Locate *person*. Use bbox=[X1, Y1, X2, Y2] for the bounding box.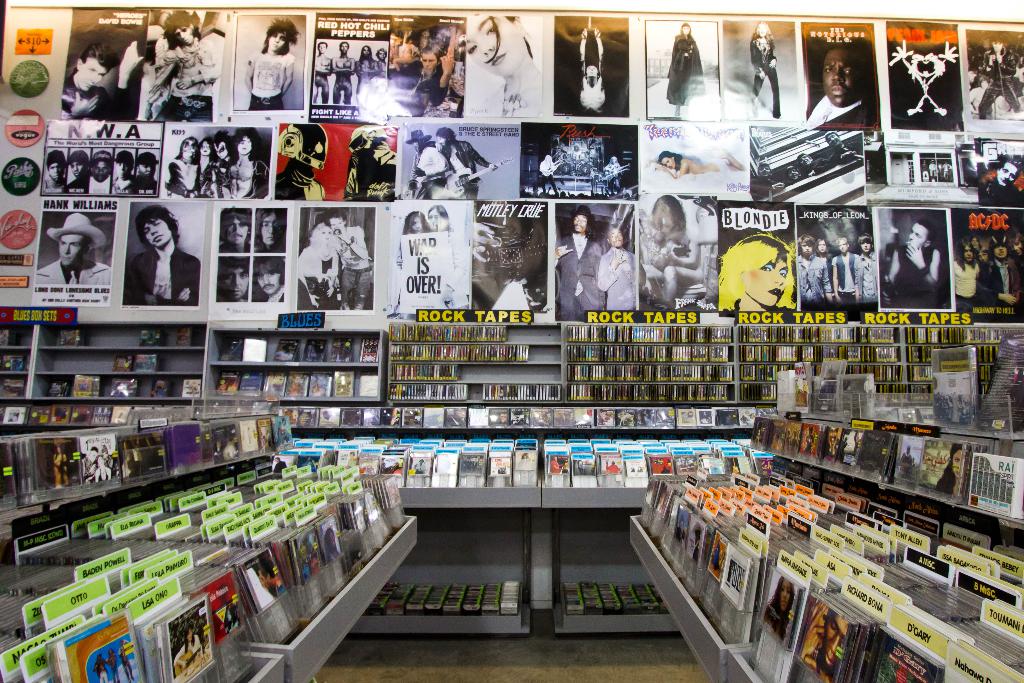
bbox=[953, 236, 979, 308].
